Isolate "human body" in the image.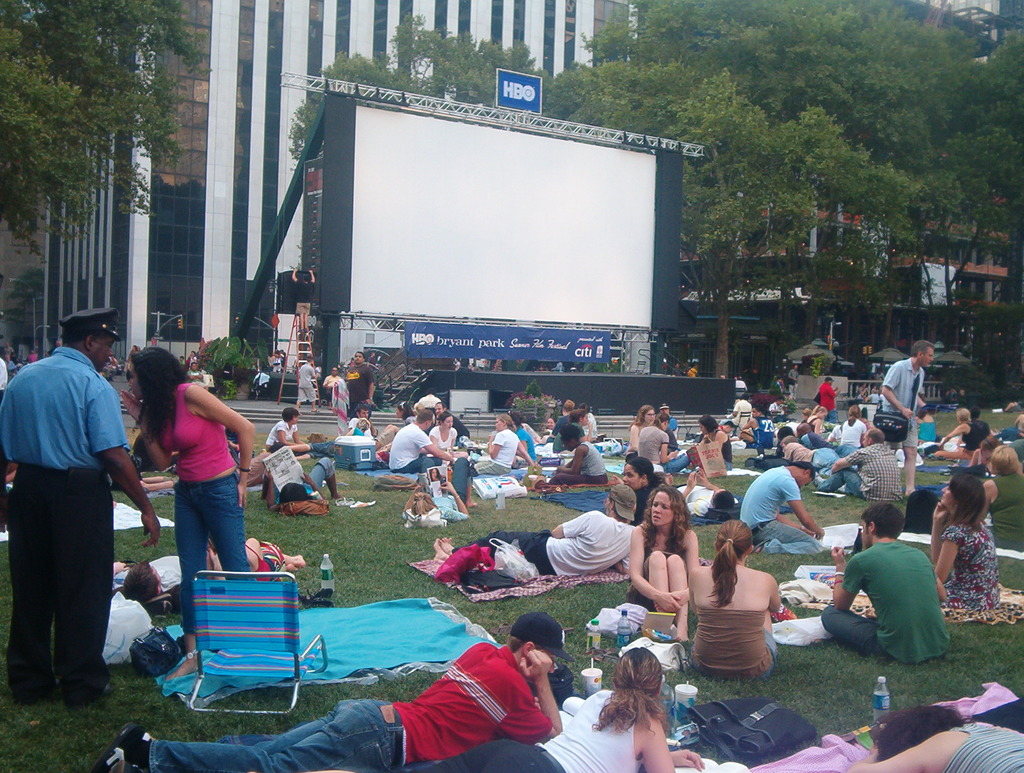
Isolated region: bbox=[687, 557, 781, 683].
